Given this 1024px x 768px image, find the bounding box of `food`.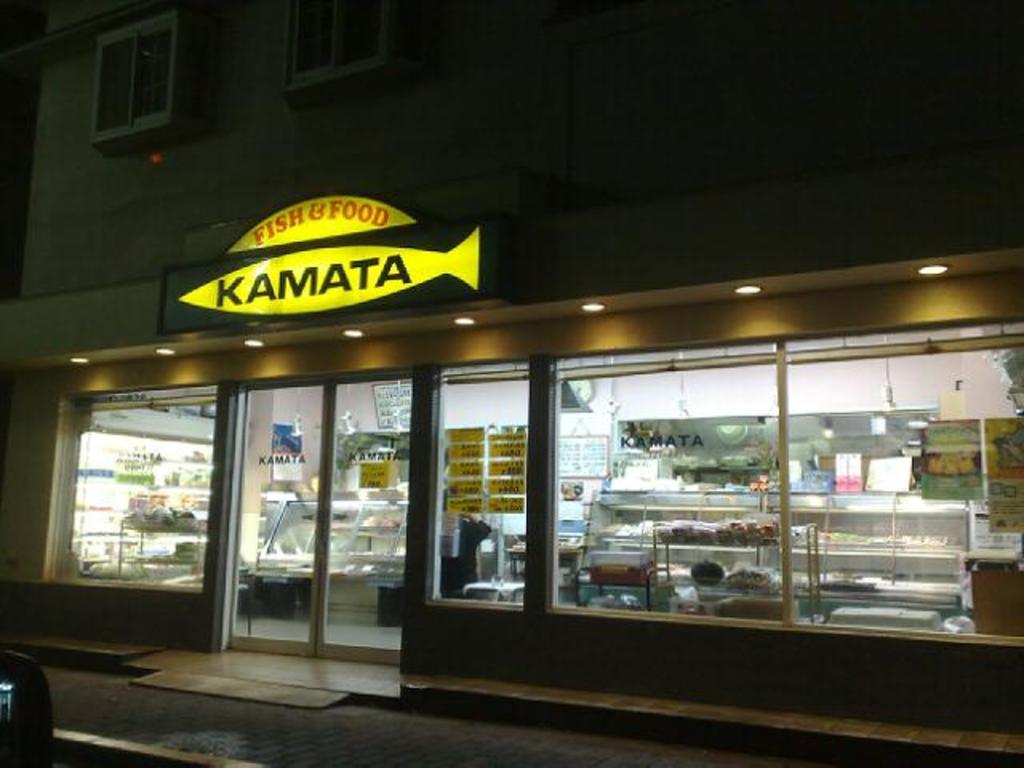
box=[720, 568, 774, 594].
